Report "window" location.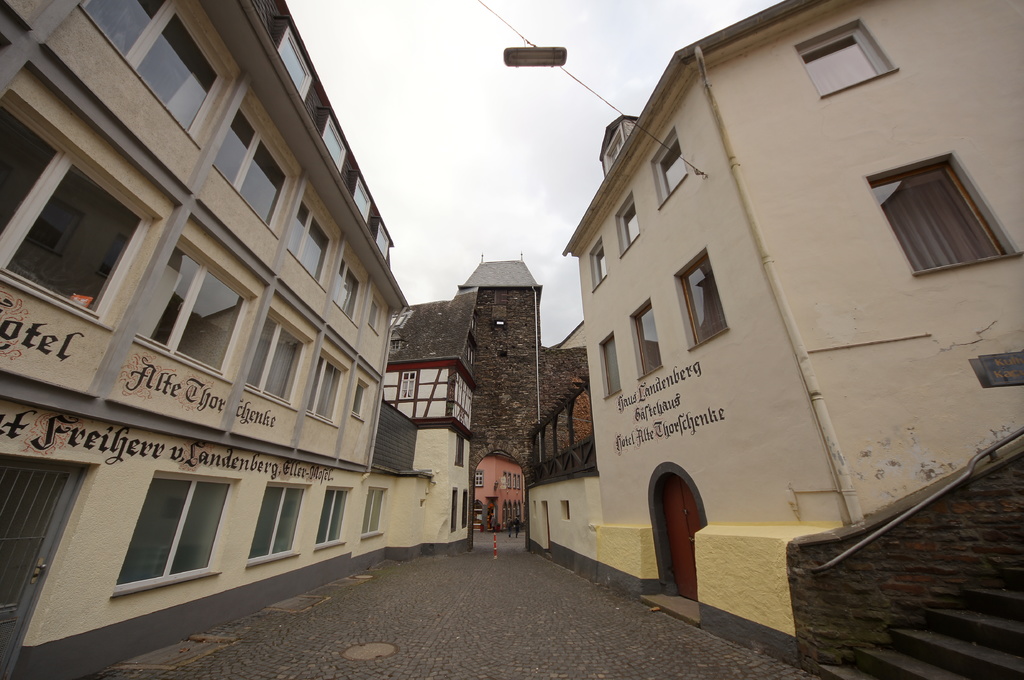
Report: <bbox>206, 109, 291, 232</bbox>.
